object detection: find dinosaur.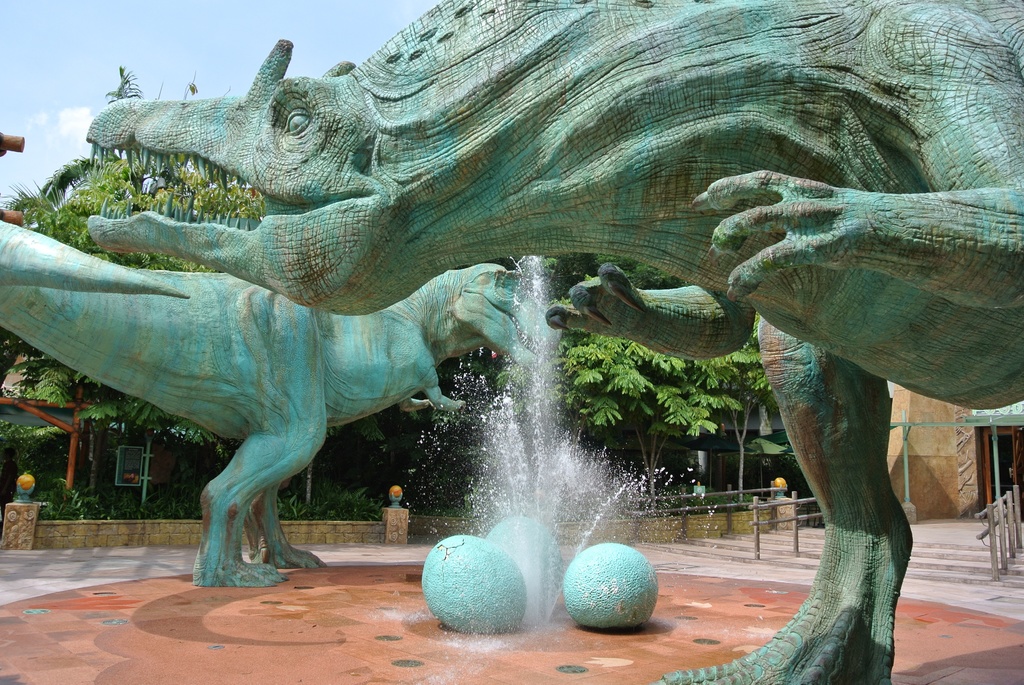
crop(84, 0, 1023, 684).
